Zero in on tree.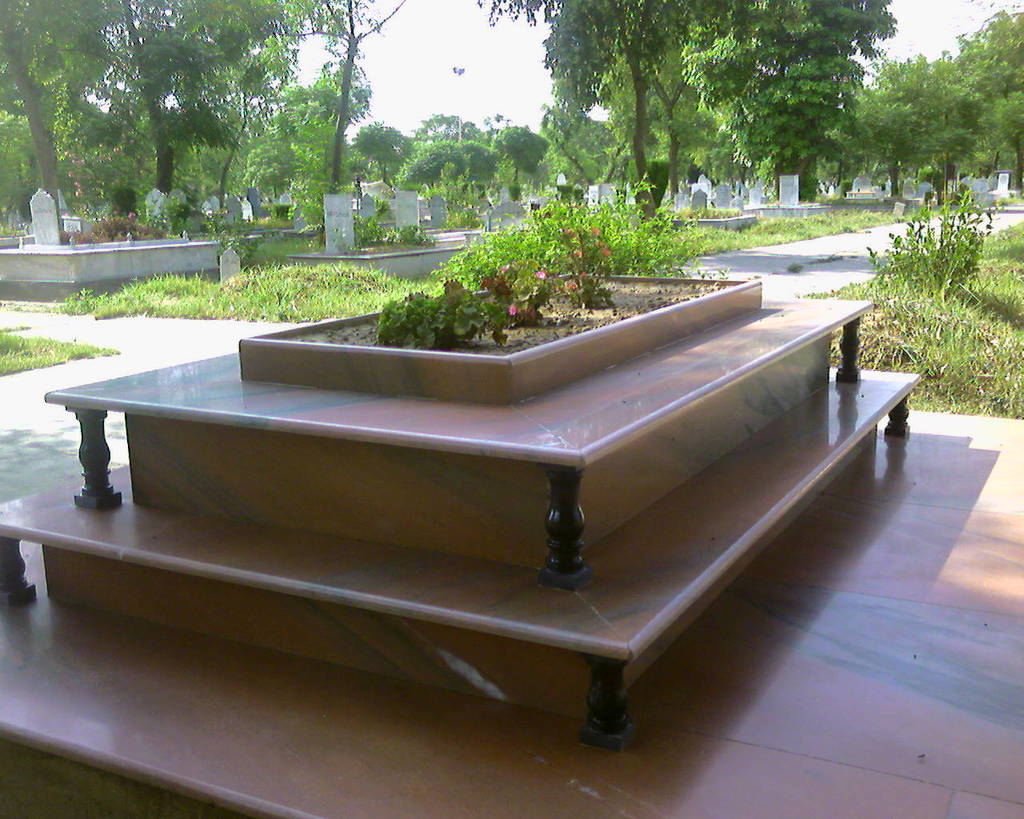
Zeroed in: rect(211, 72, 370, 206).
